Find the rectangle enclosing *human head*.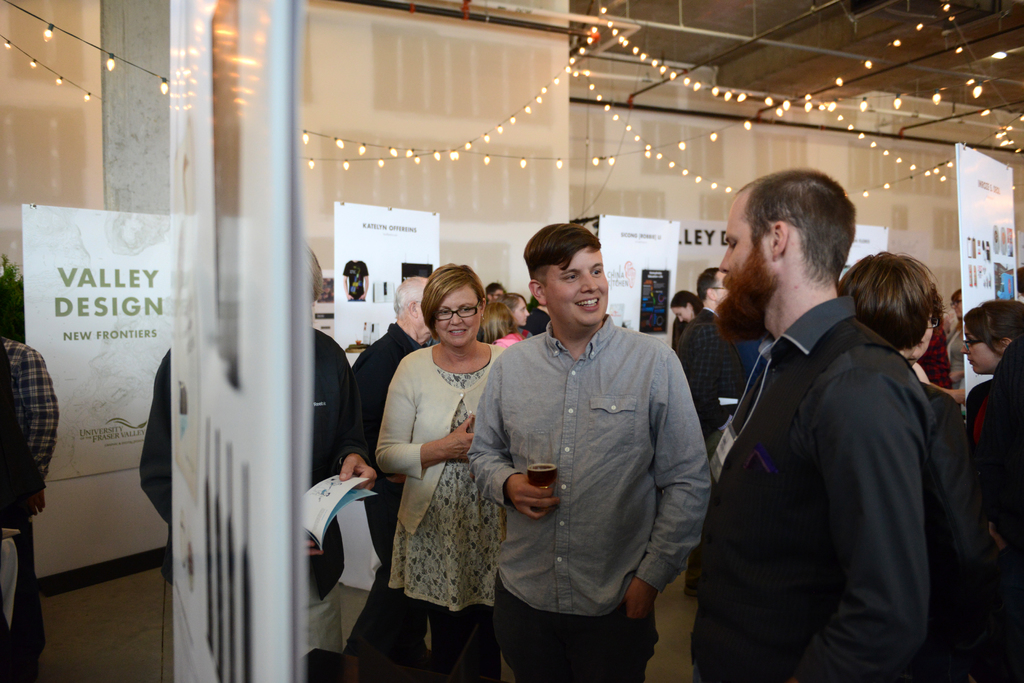
region(957, 303, 1023, 370).
